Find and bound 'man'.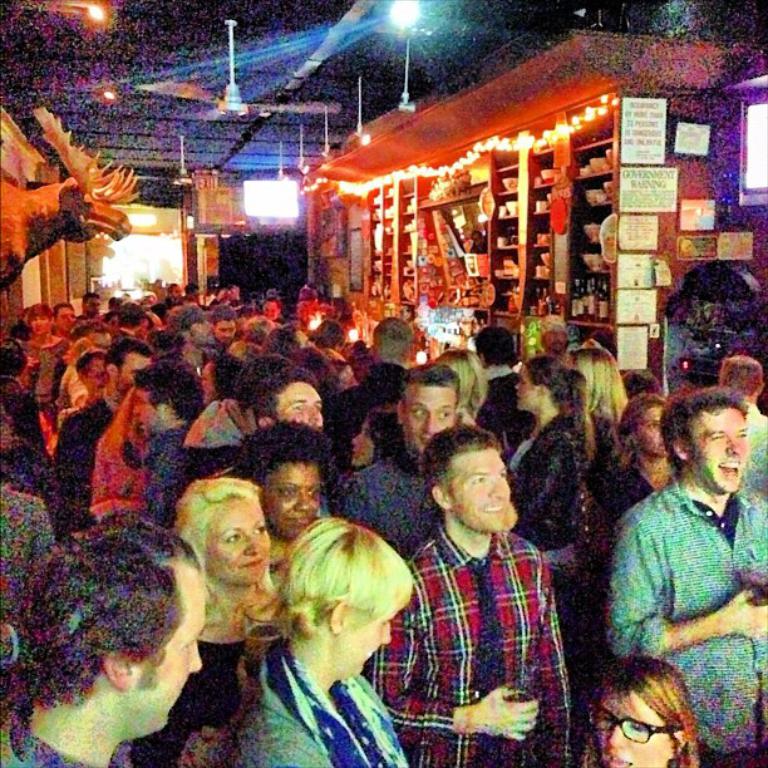
Bound: left=159, top=279, right=184, bottom=311.
